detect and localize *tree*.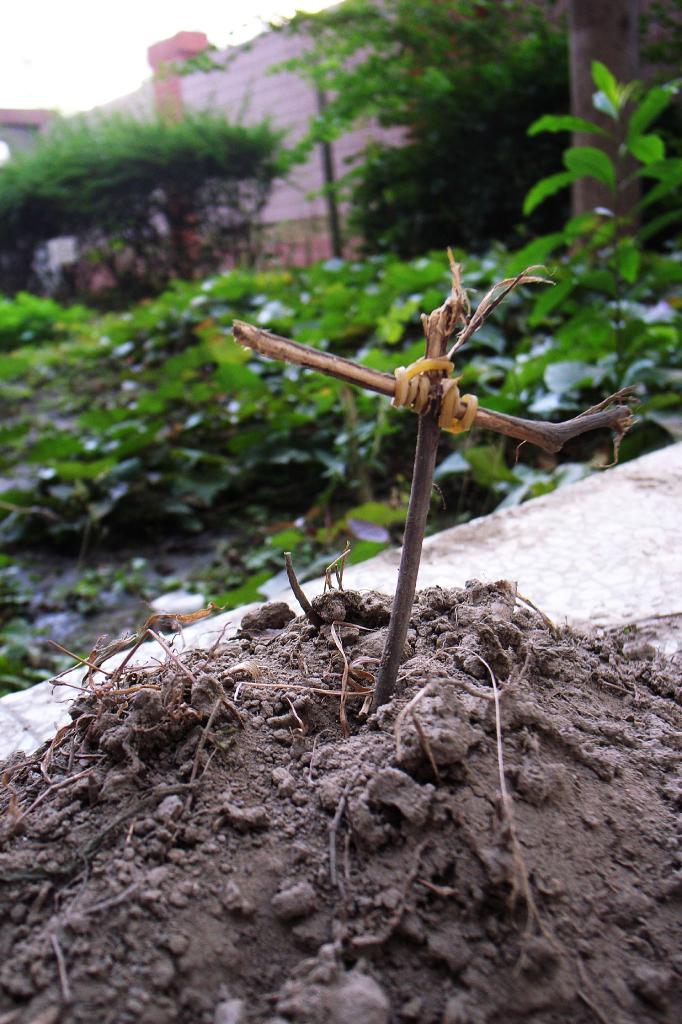
Localized at rect(567, 0, 637, 262).
